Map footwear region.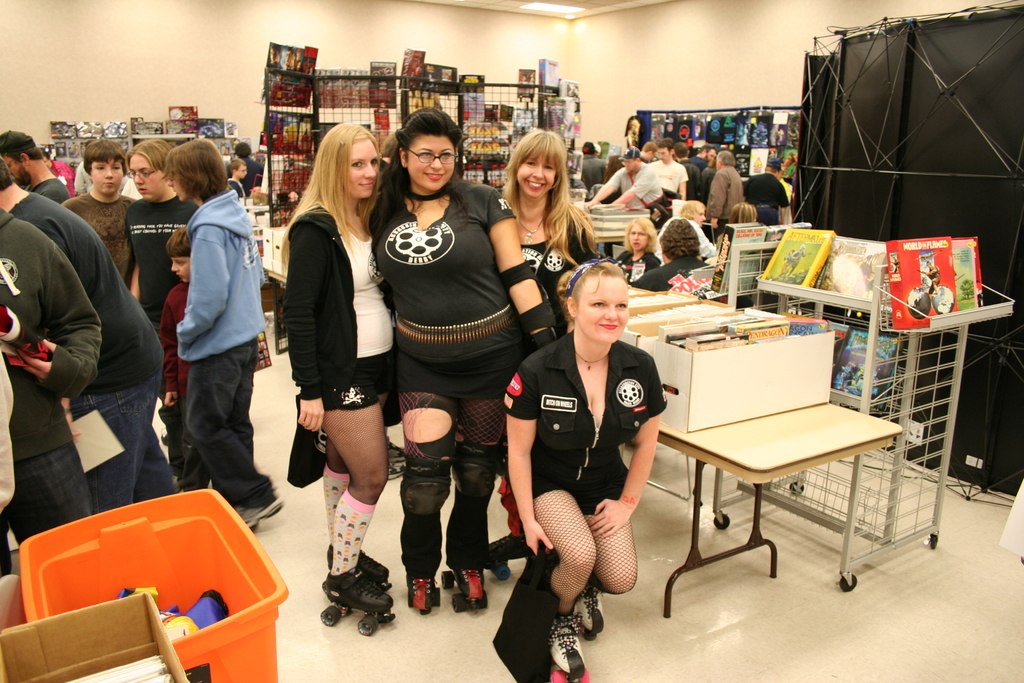
Mapped to [x1=573, y1=588, x2=605, y2=633].
